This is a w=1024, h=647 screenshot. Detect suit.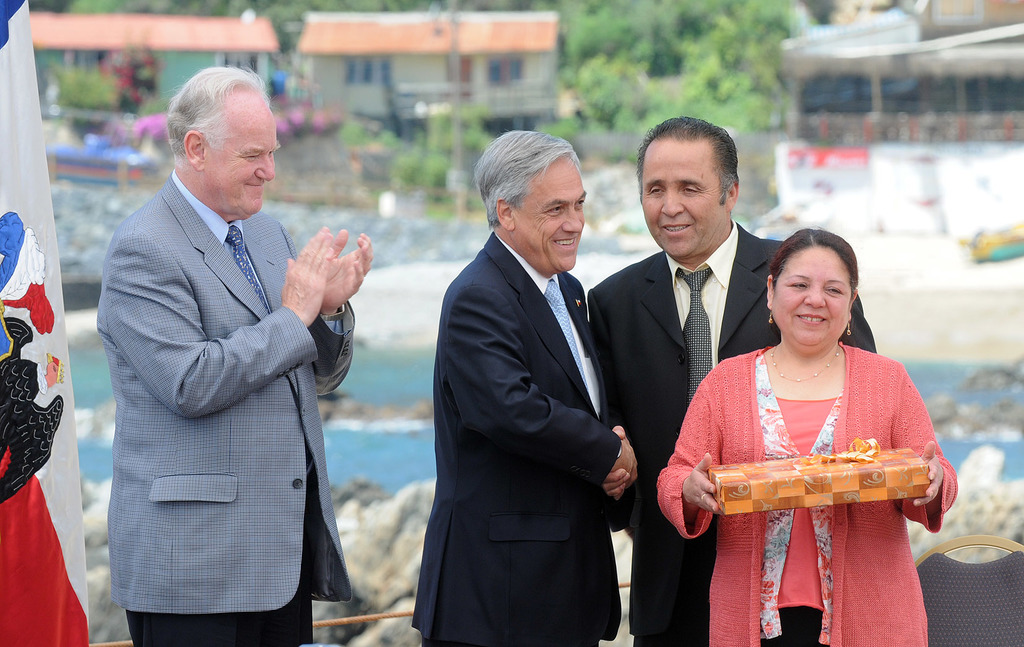
pyautogui.locateOnScreen(92, 177, 360, 646).
